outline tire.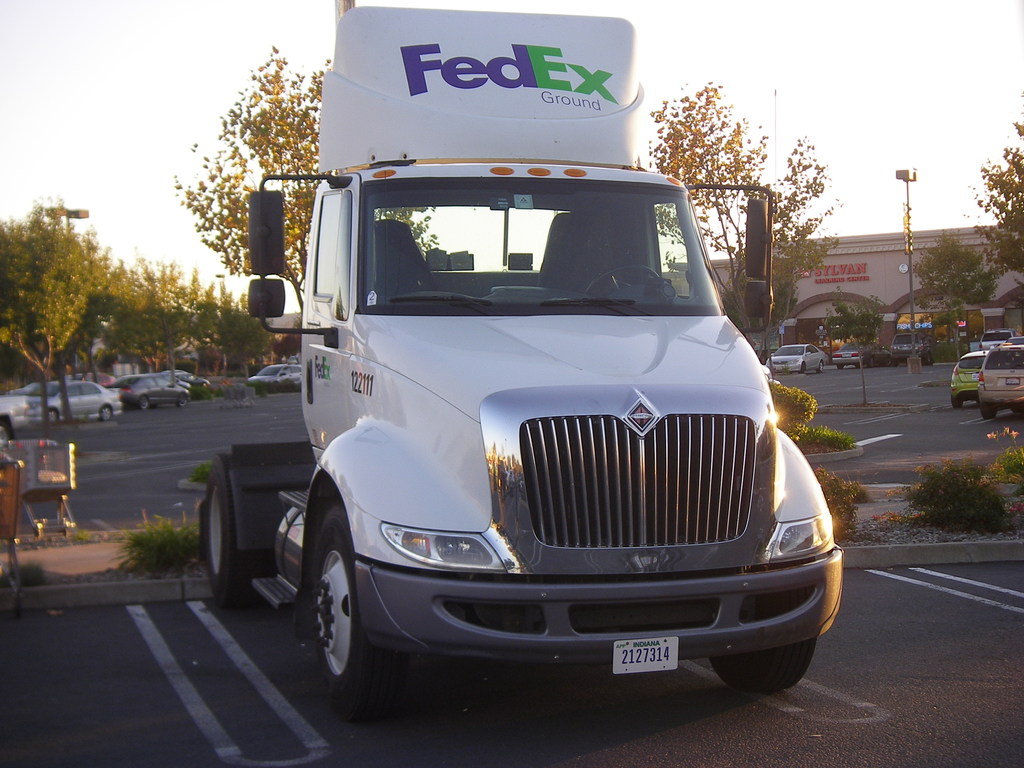
Outline: box=[138, 393, 152, 409].
